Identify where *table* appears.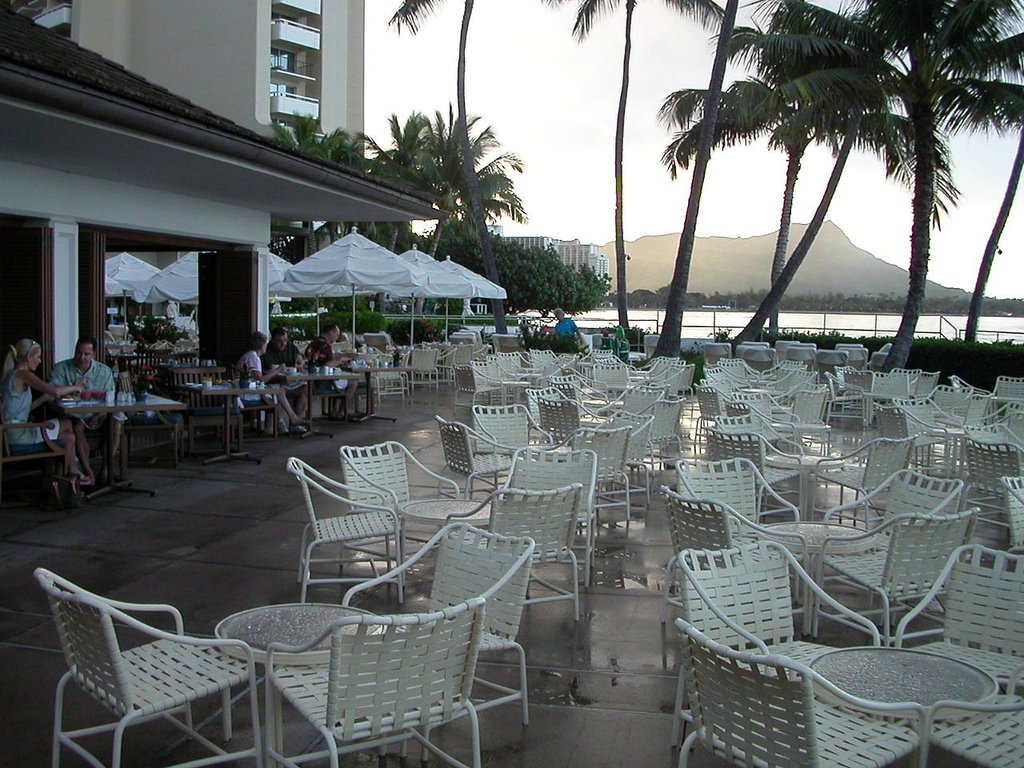
Appears at x1=512, y1=371, x2=540, y2=381.
